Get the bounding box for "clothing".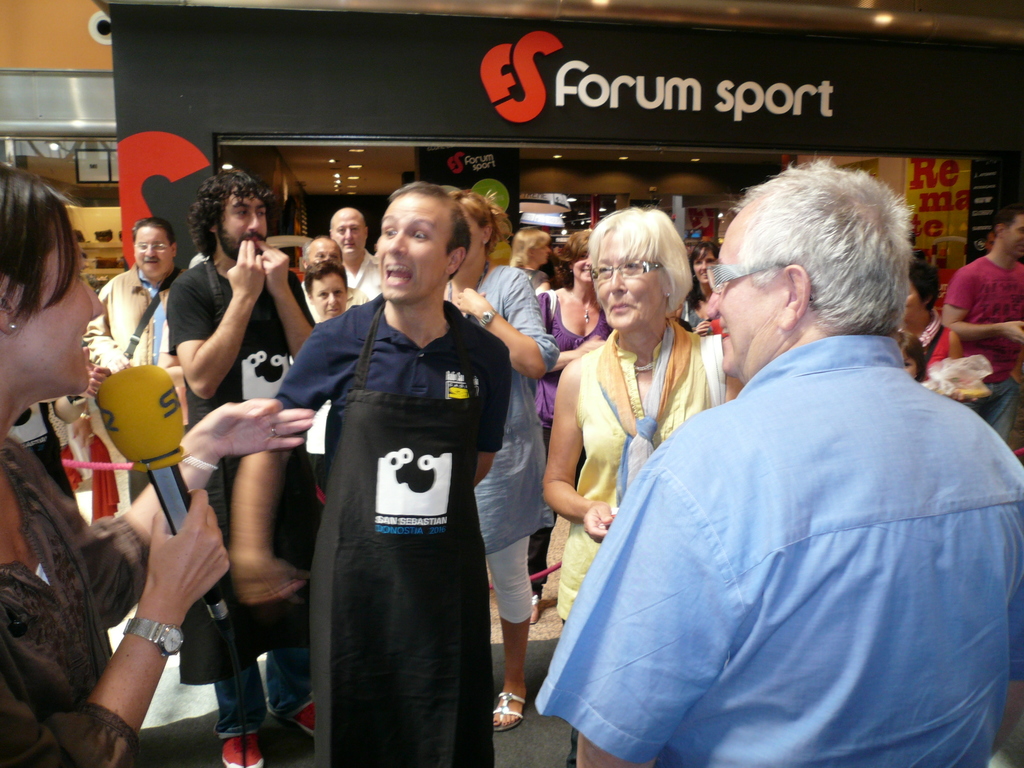
<bbox>79, 262, 185, 378</bbox>.
